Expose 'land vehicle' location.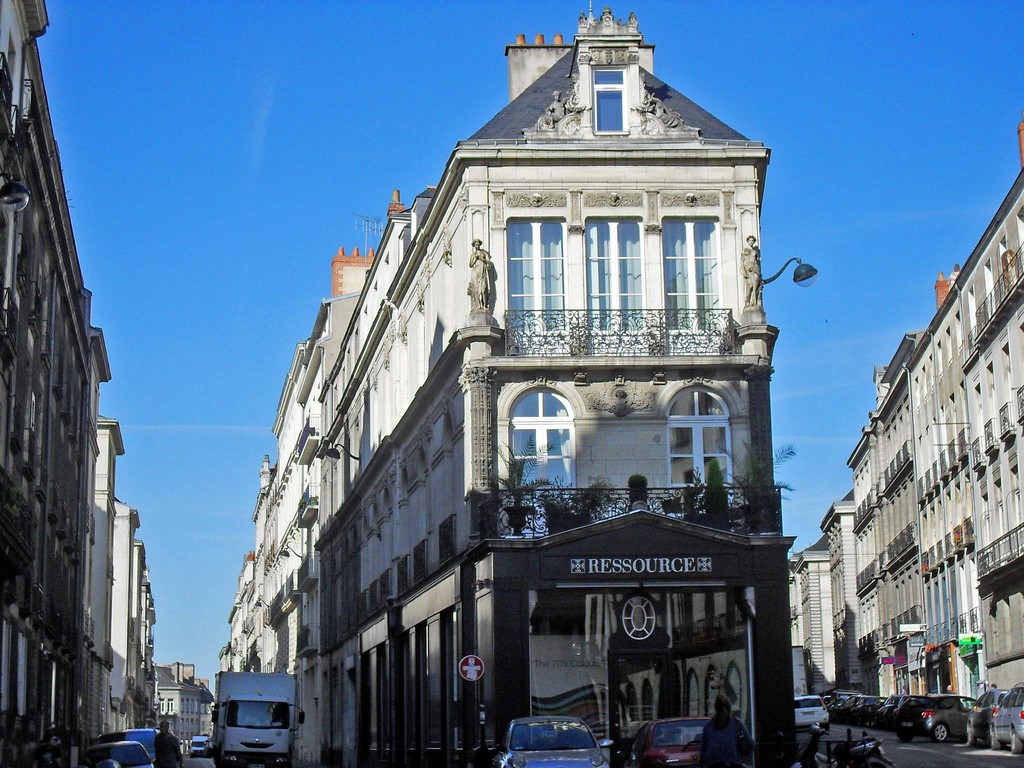
Exposed at box=[792, 644, 810, 698].
